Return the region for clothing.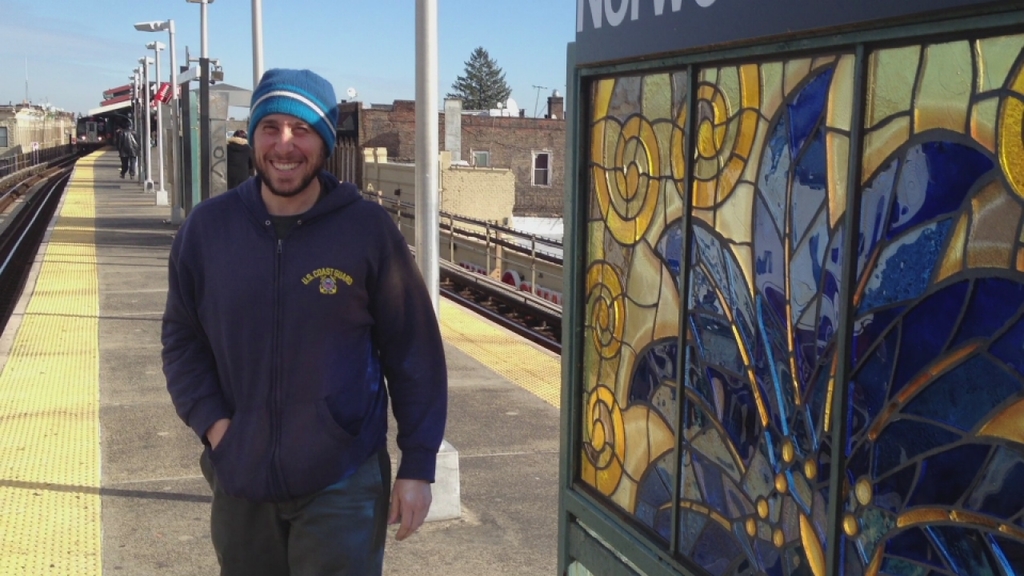
159:122:436:557.
